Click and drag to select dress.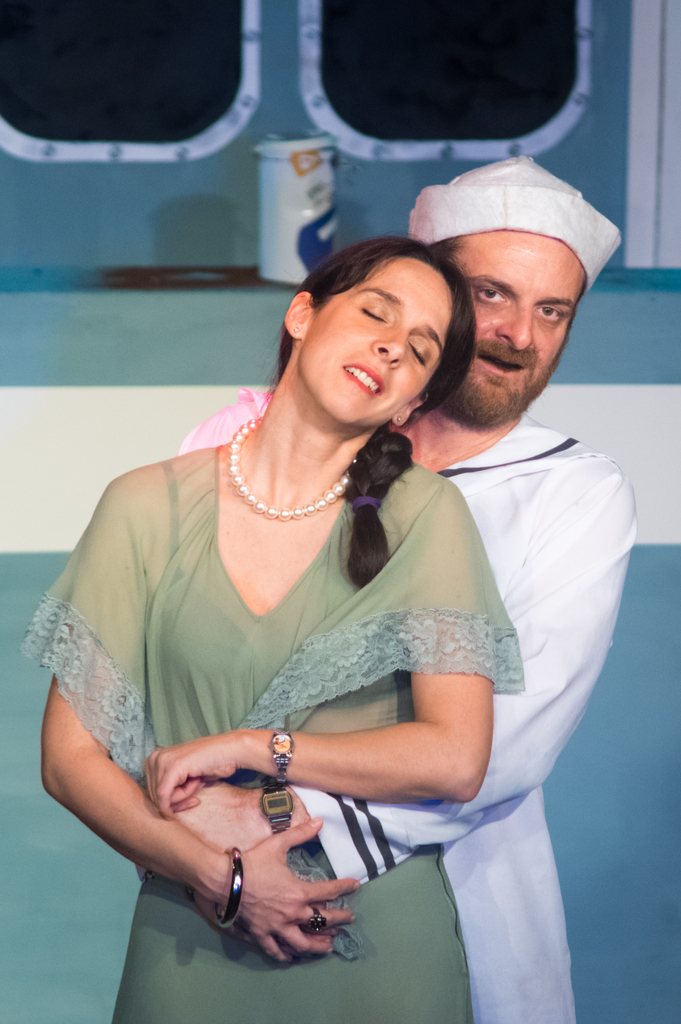
Selection: bbox(86, 293, 597, 961).
